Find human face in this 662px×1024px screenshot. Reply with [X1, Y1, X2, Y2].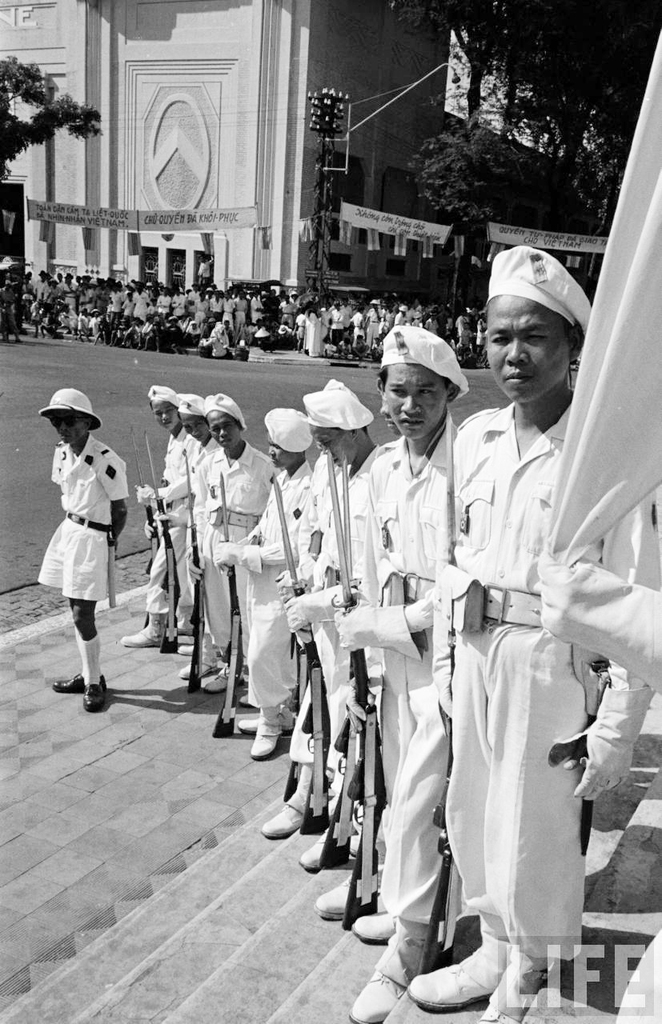
[480, 295, 576, 399].
